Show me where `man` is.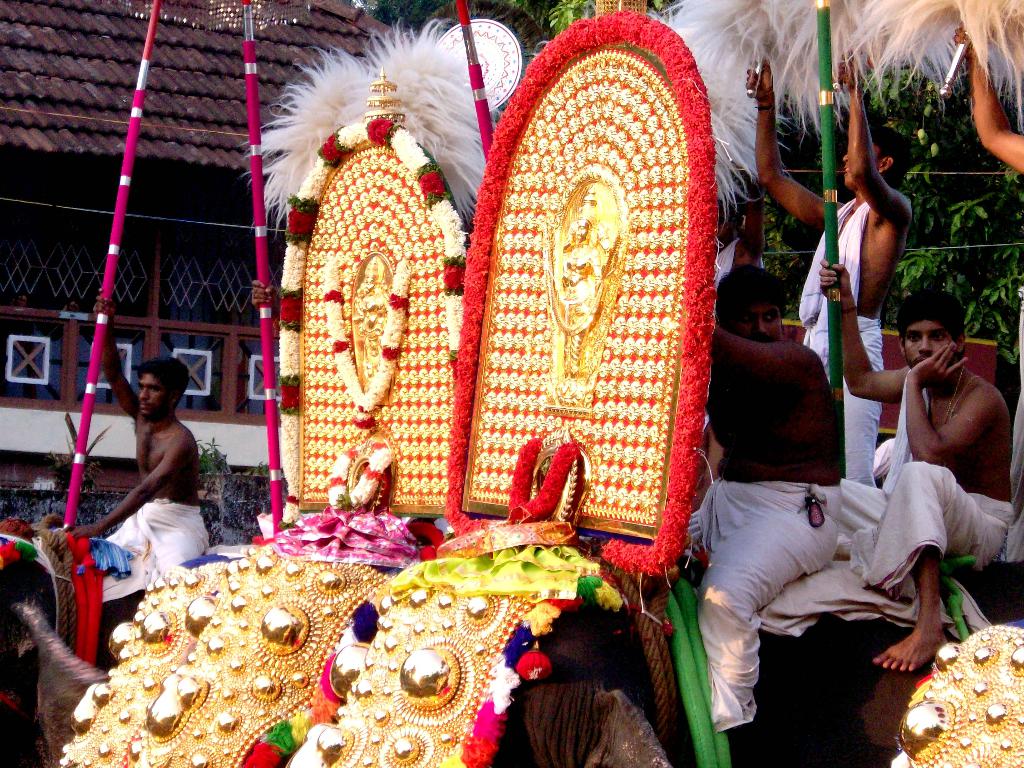
`man` is at region(687, 262, 838, 767).
